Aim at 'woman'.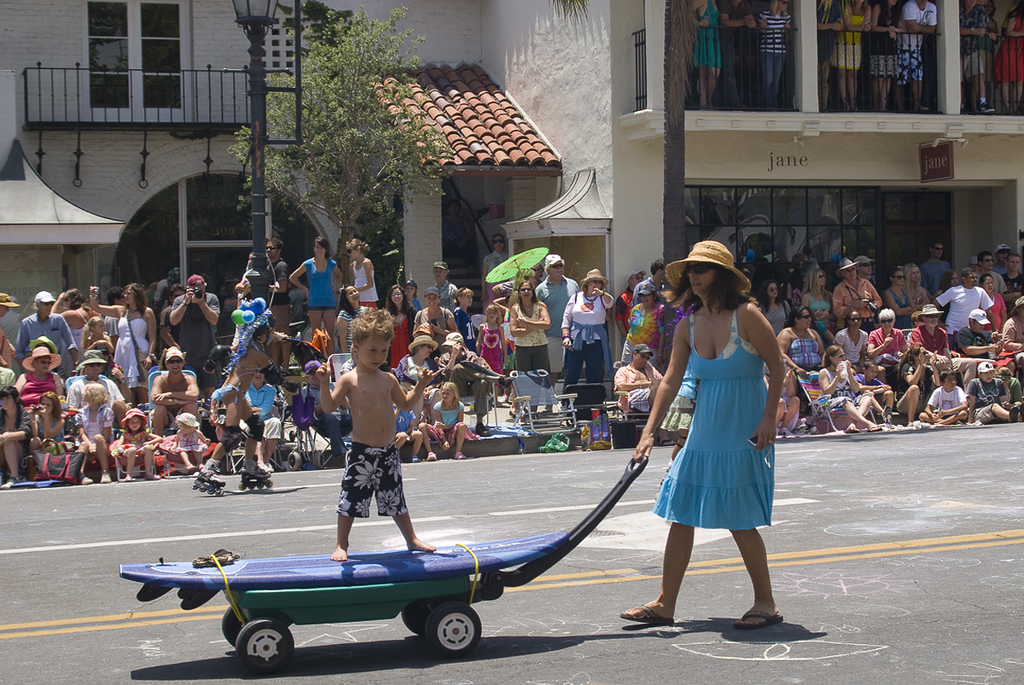
Aimed at l=999, t=297, r=1023, b=364.
